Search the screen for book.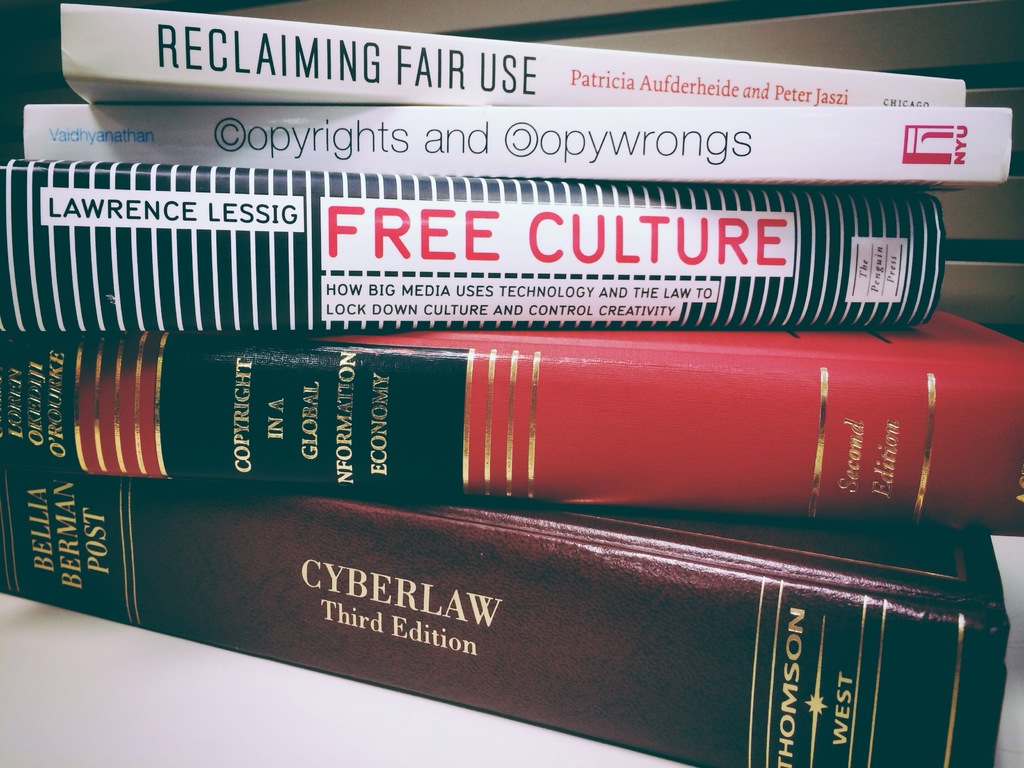
Found at (x1=0, y1=522, x2=1011, y2=767).
